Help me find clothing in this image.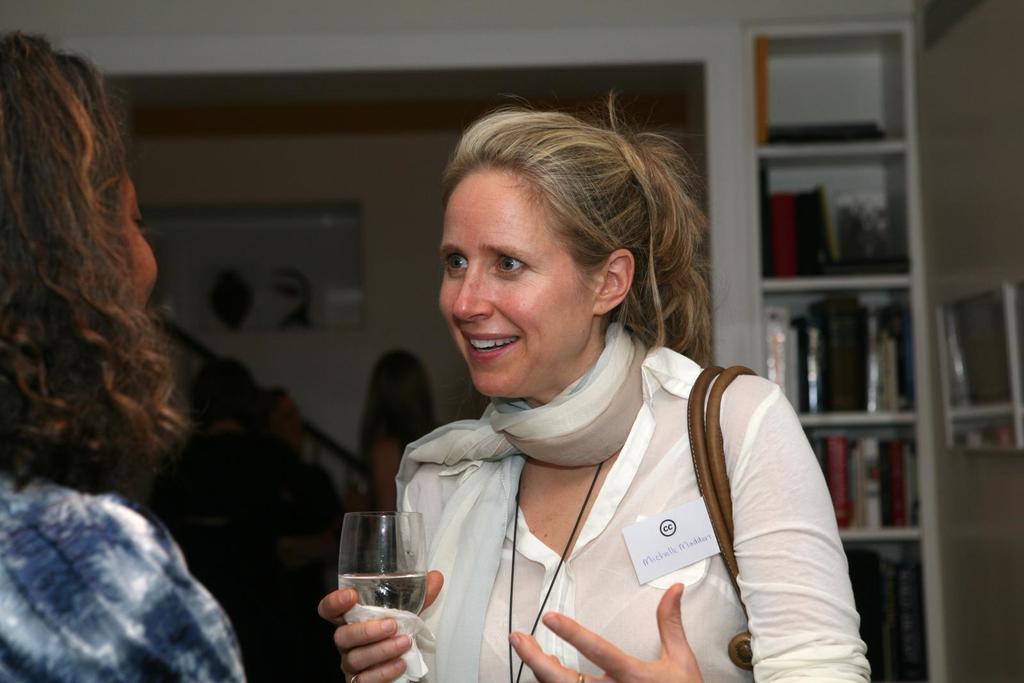
Found it: left=0, top=479, right=244, bottom=682.
